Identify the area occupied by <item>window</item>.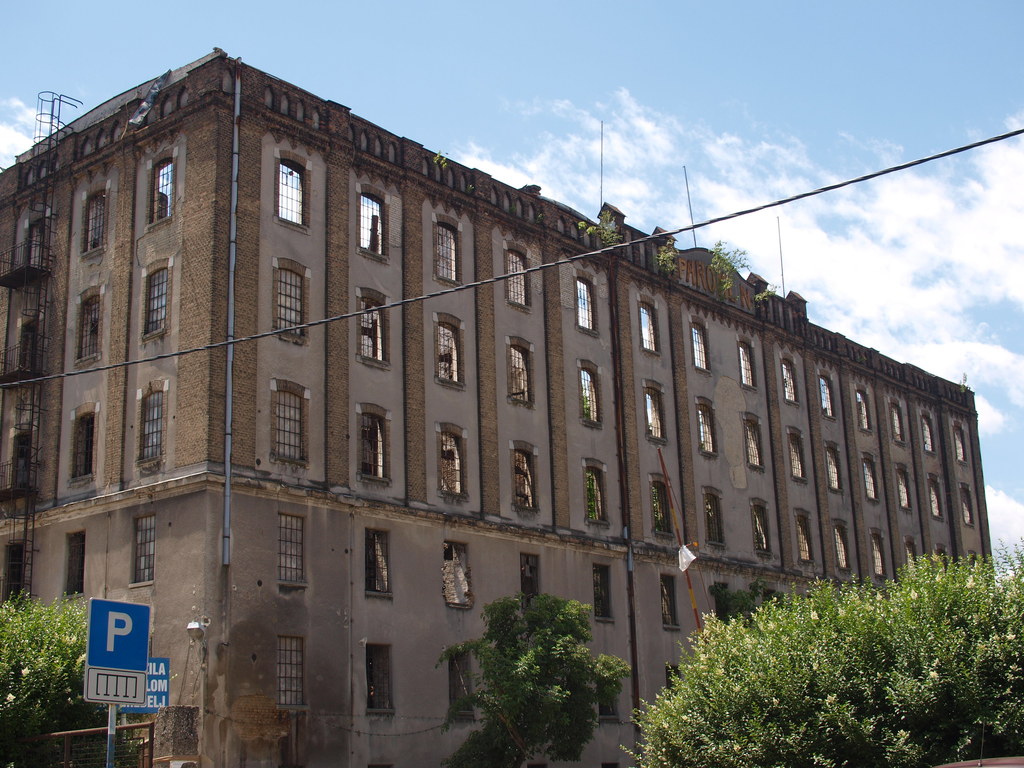
Area: [575, 371, 602, 423].
